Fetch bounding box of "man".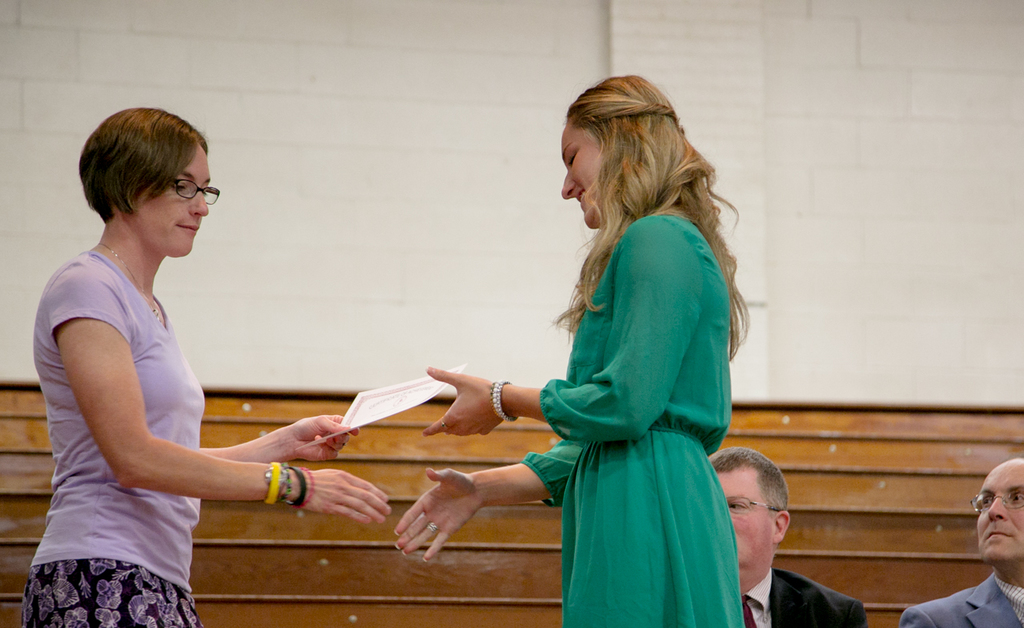
Bbox: (x1=897, y1=456, x2=1023, y2=627).
